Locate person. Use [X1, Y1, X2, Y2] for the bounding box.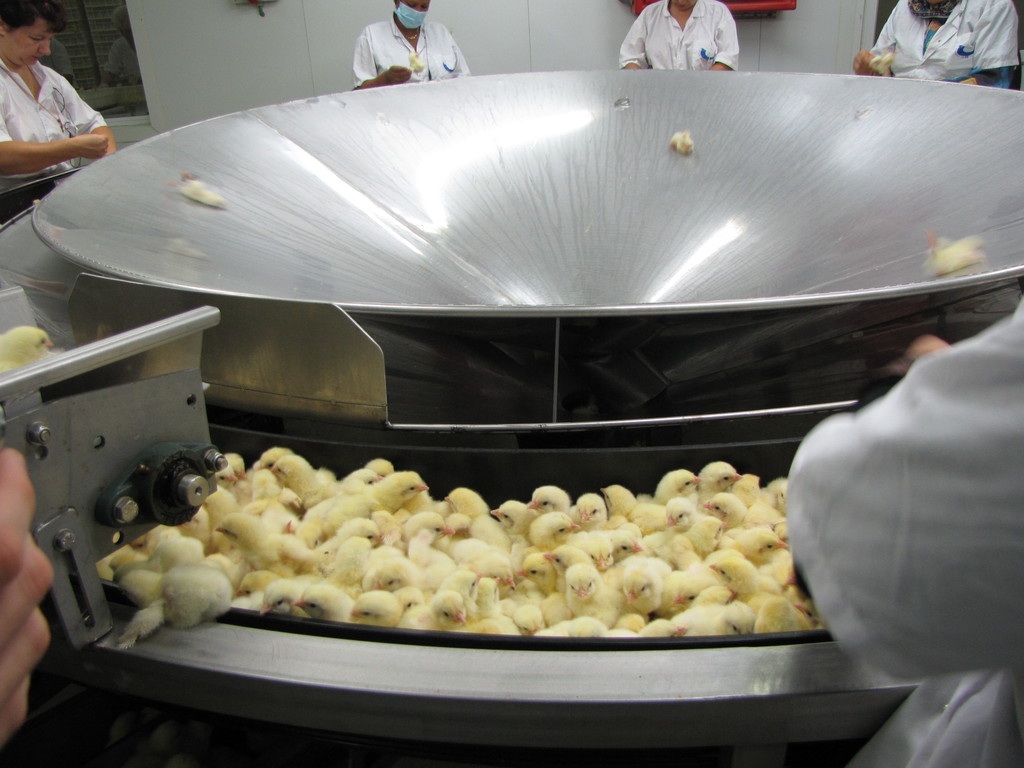
[851, 0, 1023, 97].
